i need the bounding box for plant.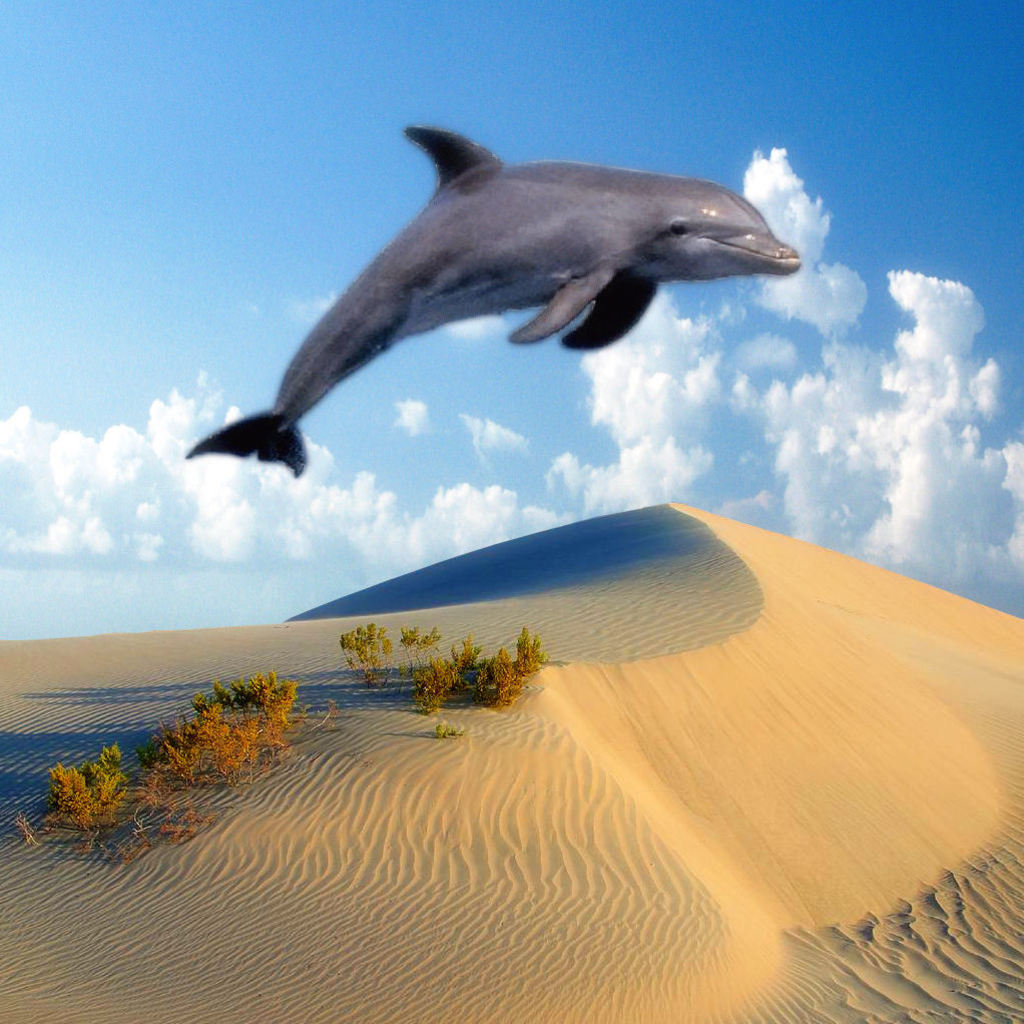
Here it is: 474,646,527,706.
